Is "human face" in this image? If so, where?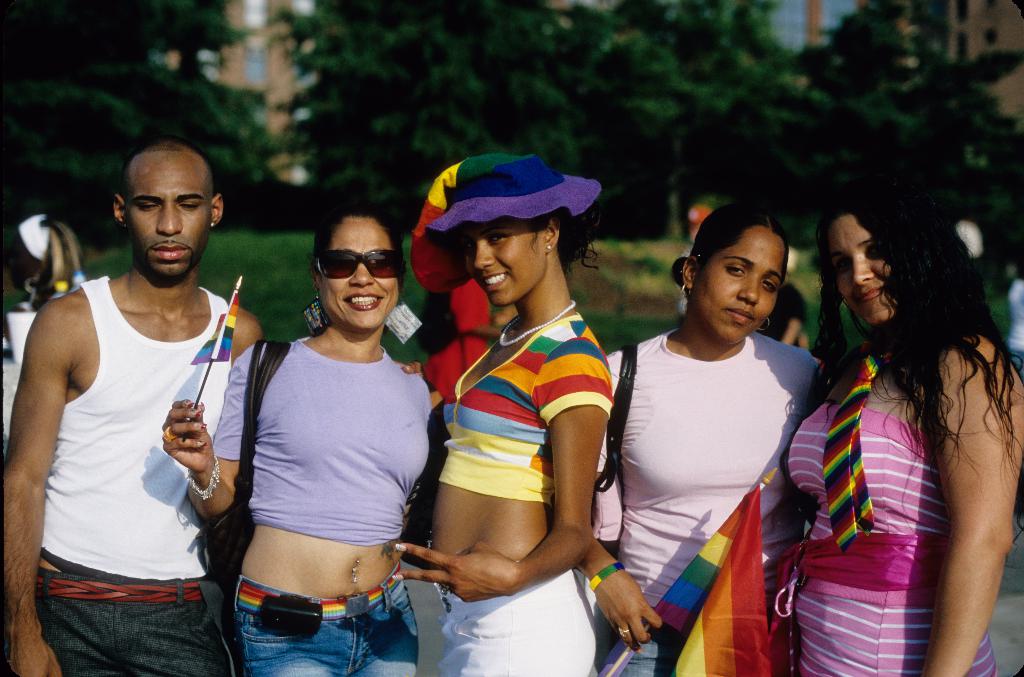
Yes, at [x1=461, y1=217, x2=547, y2=306].
